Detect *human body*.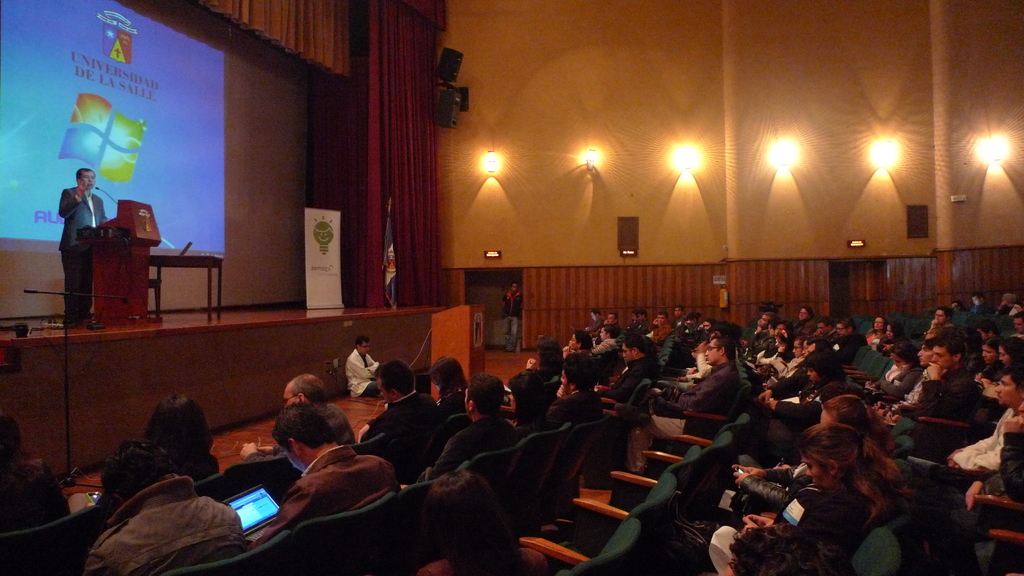
Detected at pyautogui.locateOnScreen(347, 348, 382, 401).
